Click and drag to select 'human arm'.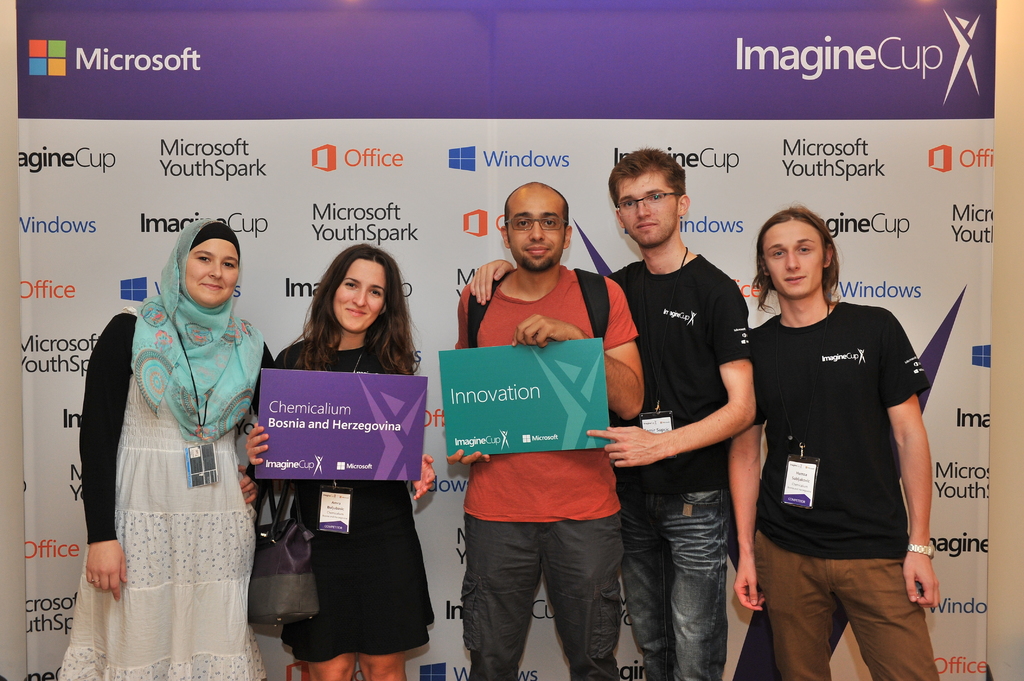
Selection: 435/293/492/472.
